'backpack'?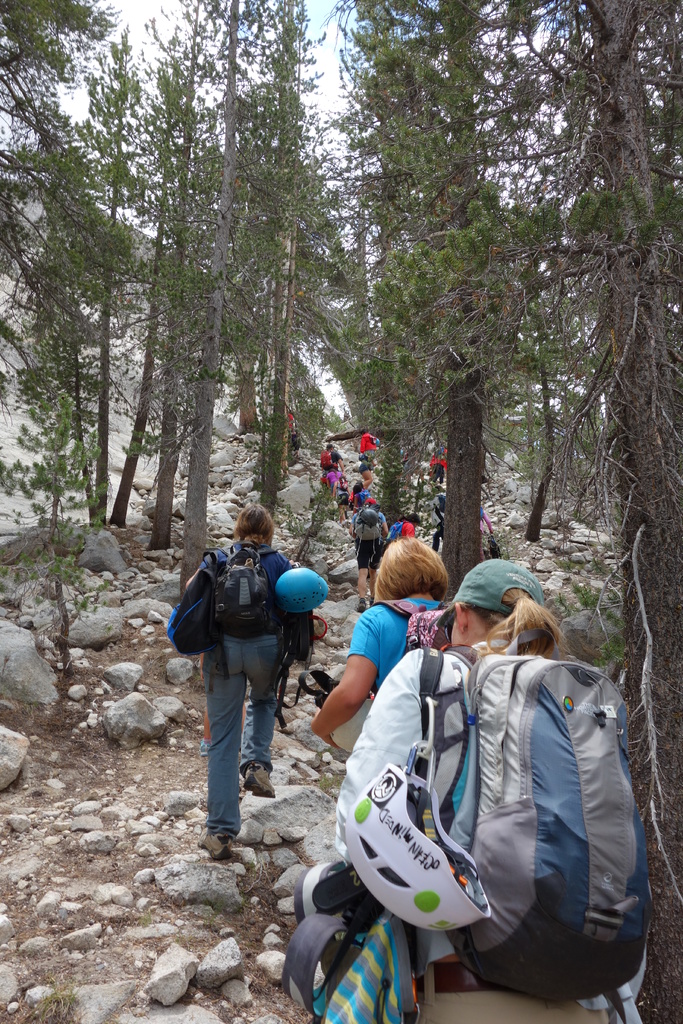
region(349, 503, 384, 540)
